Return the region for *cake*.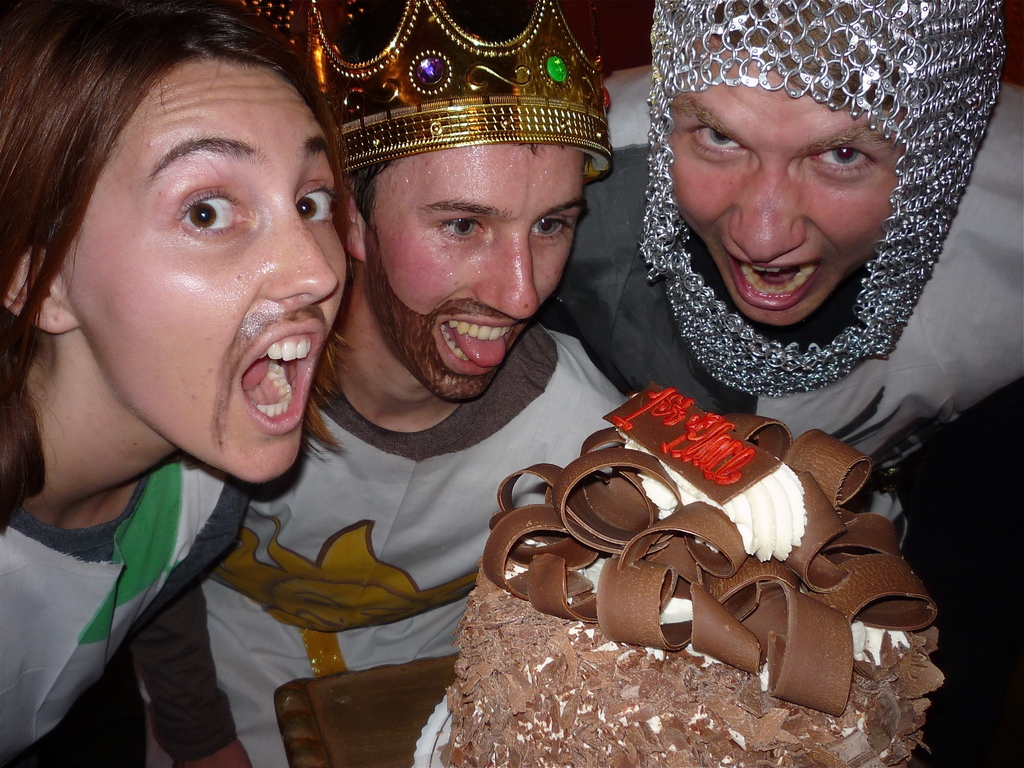
locate(441, 385, 940, 767).
